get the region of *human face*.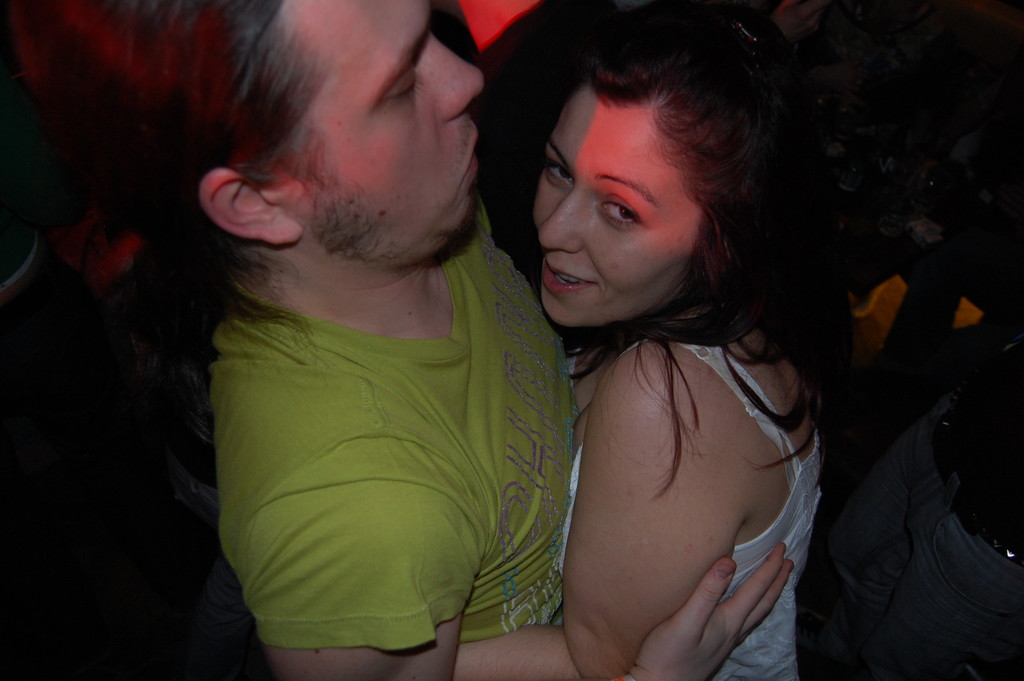
[532, 96, 692, 331].
